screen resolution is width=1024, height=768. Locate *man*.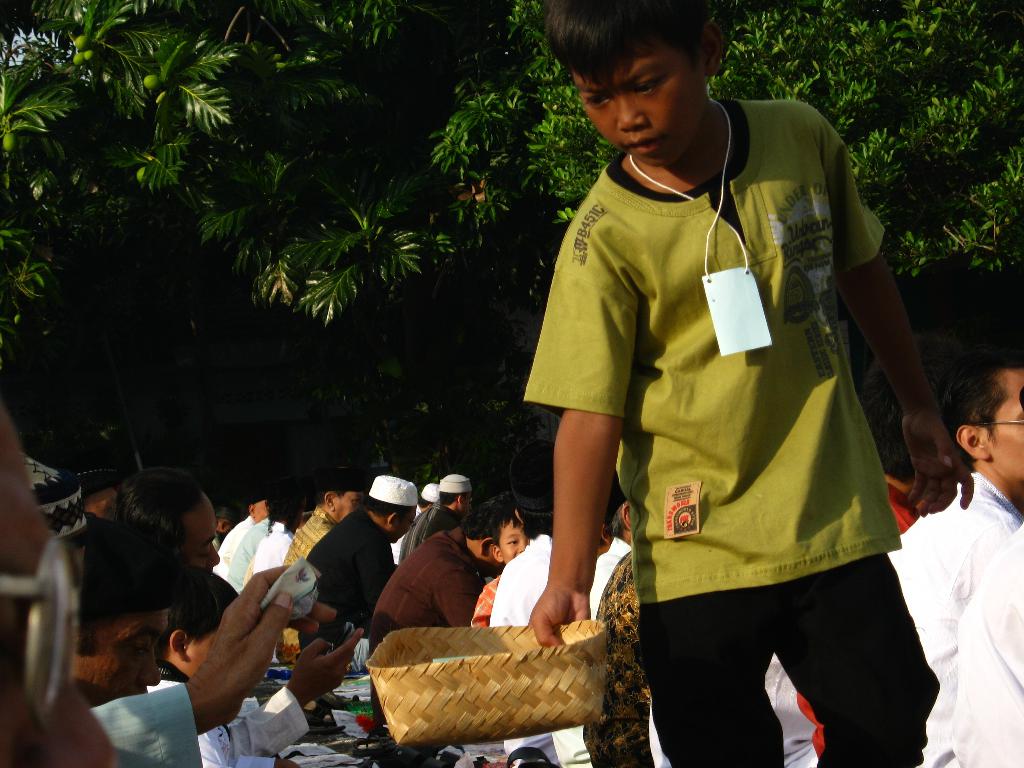
bbox(399, 472, 475, 563).
